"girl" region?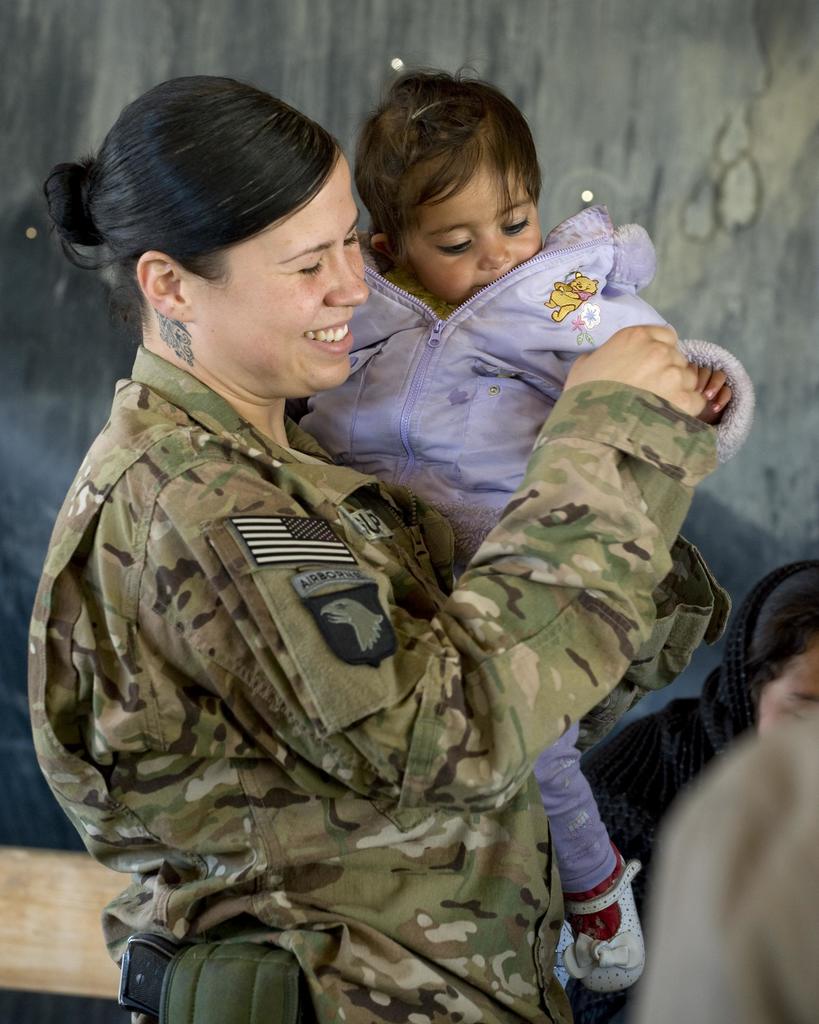
crop(287, 58, 754, 996)
